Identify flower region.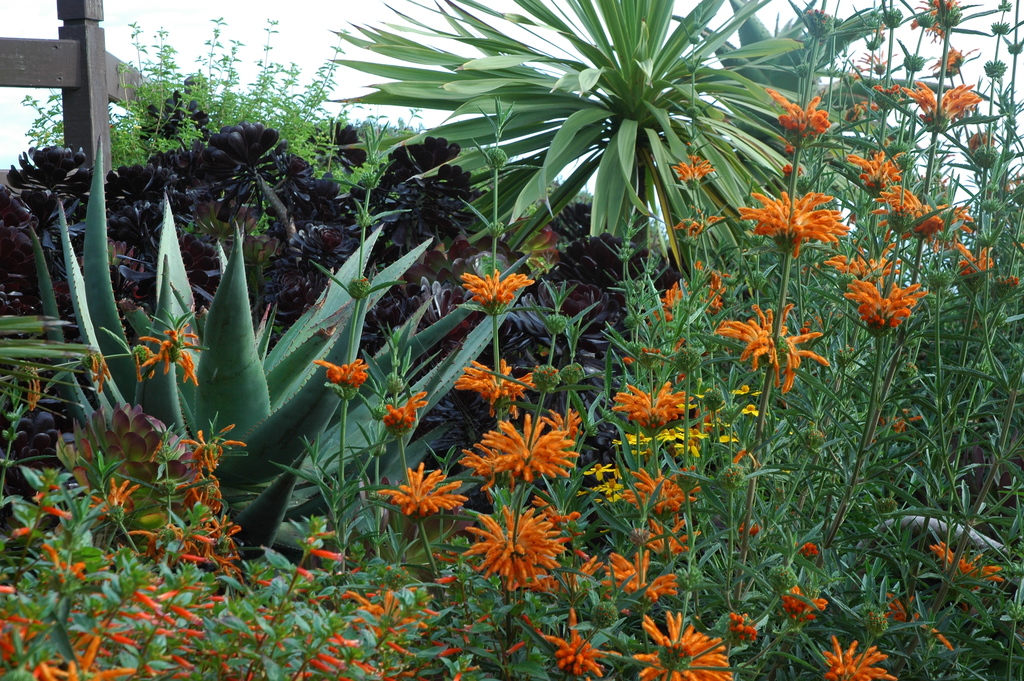
Region: locate(840, 143, 901, 189).
